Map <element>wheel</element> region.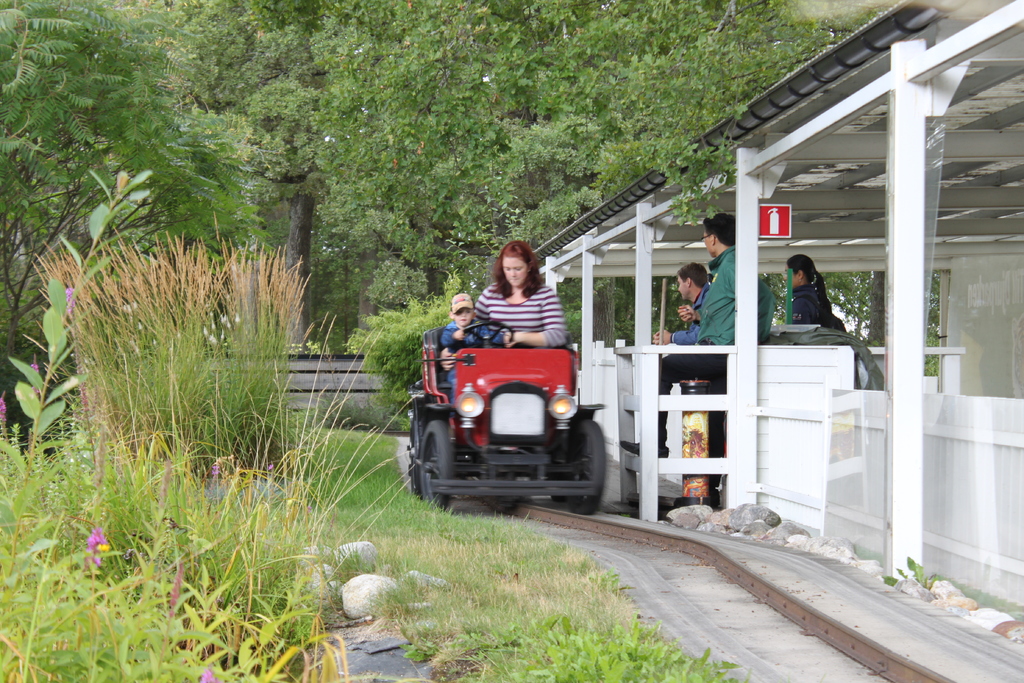
Mapped to region(414, 398, 464, 502).
